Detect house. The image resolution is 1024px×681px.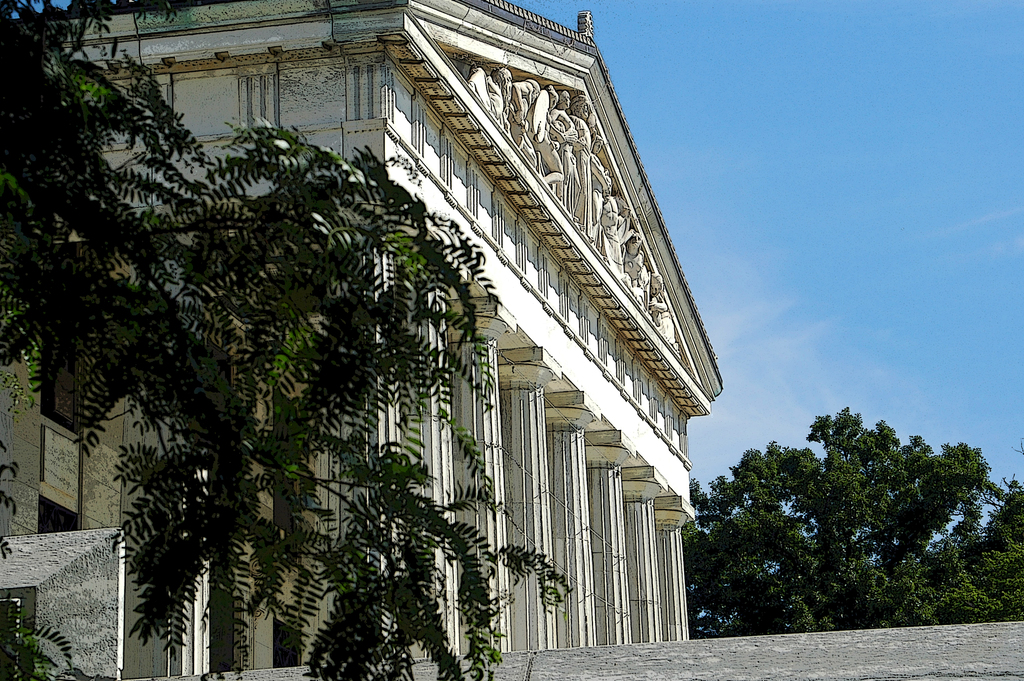
region(1, 0, 723, 680).
